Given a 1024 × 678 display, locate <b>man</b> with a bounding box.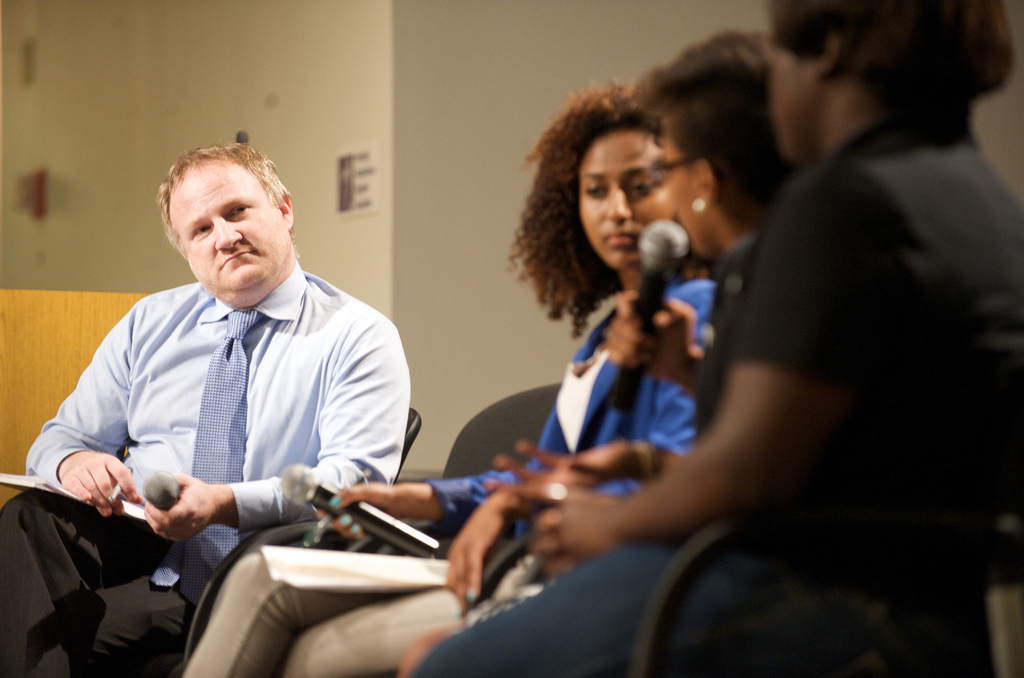
Located: l=0, t=136, r=413, b=677.
